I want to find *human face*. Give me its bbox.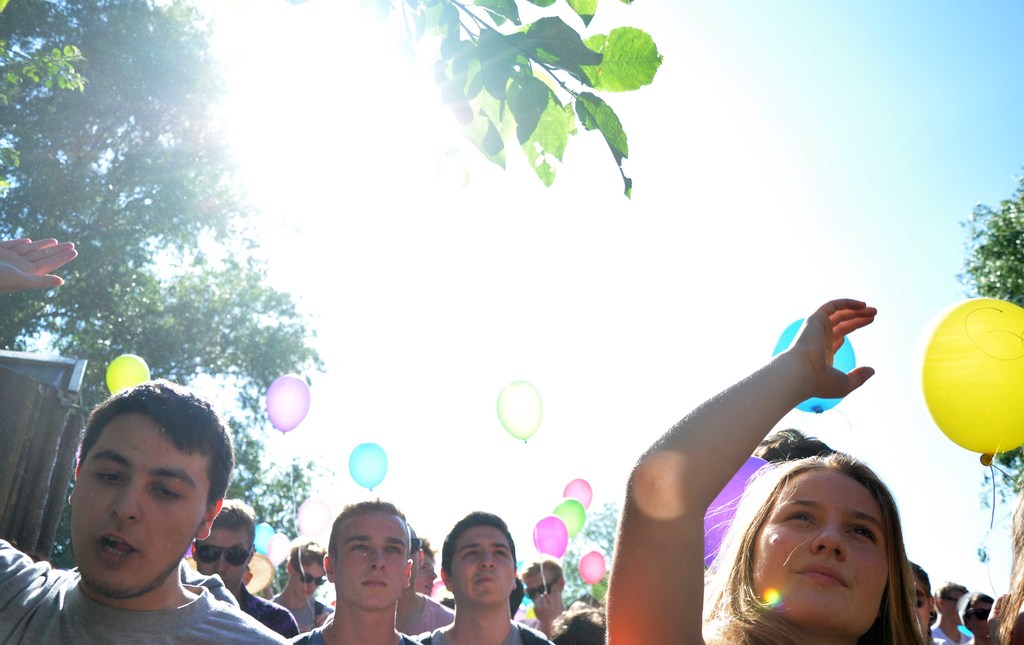
337/511/404/608.
